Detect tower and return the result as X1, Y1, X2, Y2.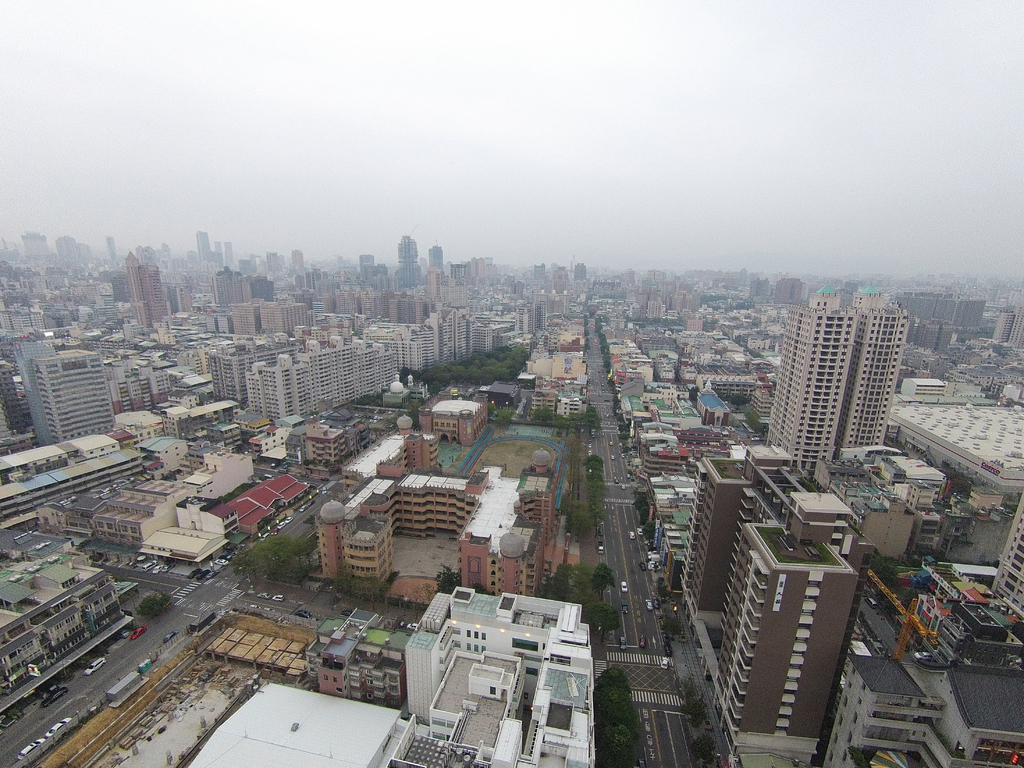
778, 280, 897, 447.
